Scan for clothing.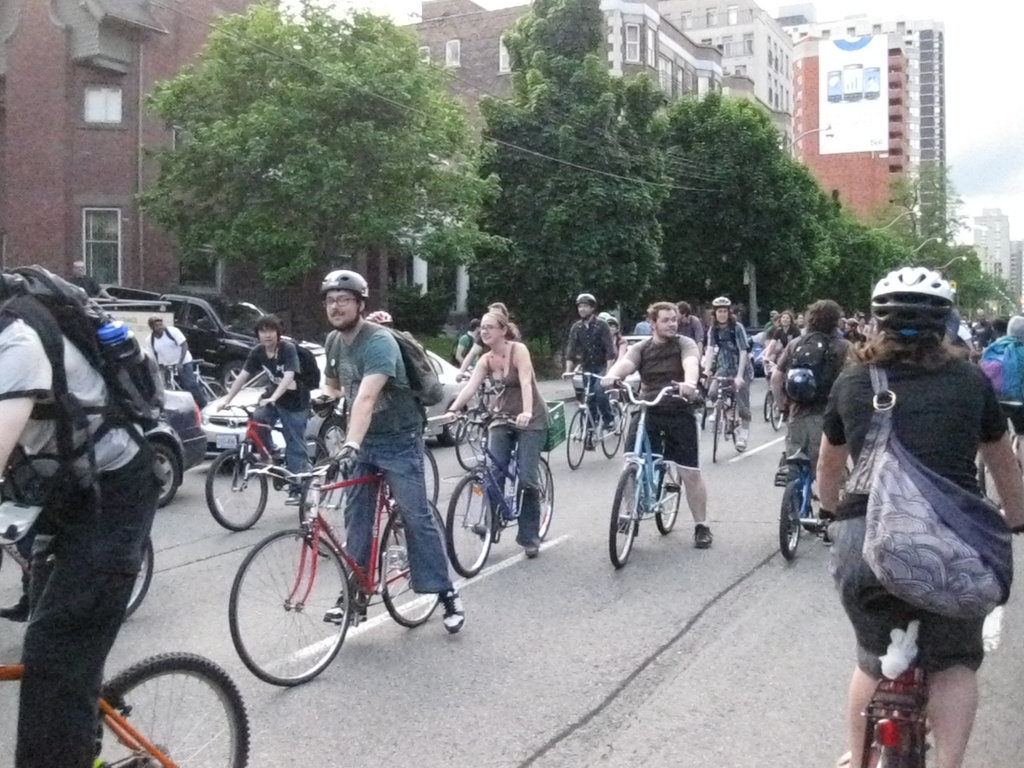
Scan result: pyautogui.locateOnScreen(67, 273, 107, 301).
